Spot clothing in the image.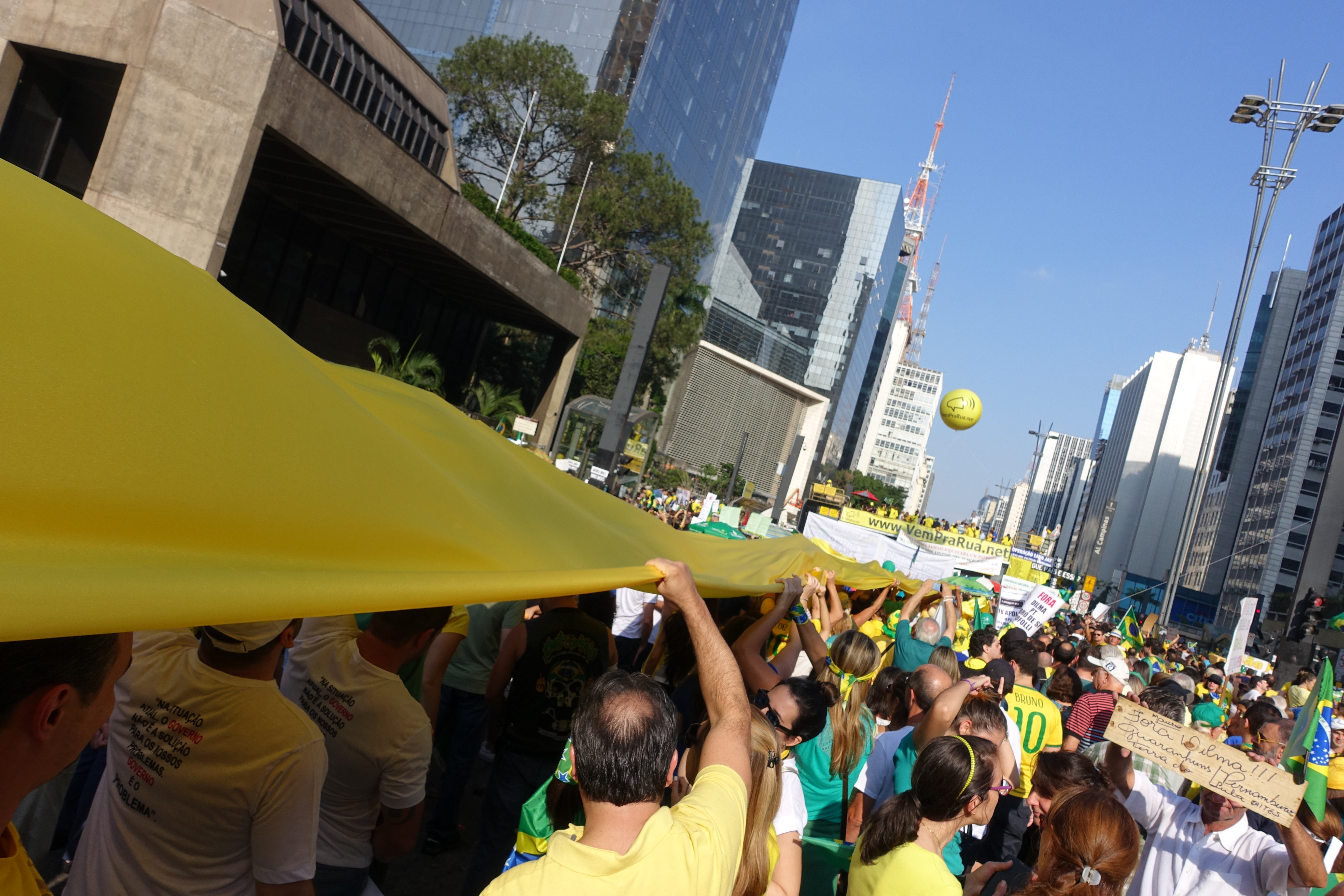
clothing found at rect(17, 154, 84, 212).
